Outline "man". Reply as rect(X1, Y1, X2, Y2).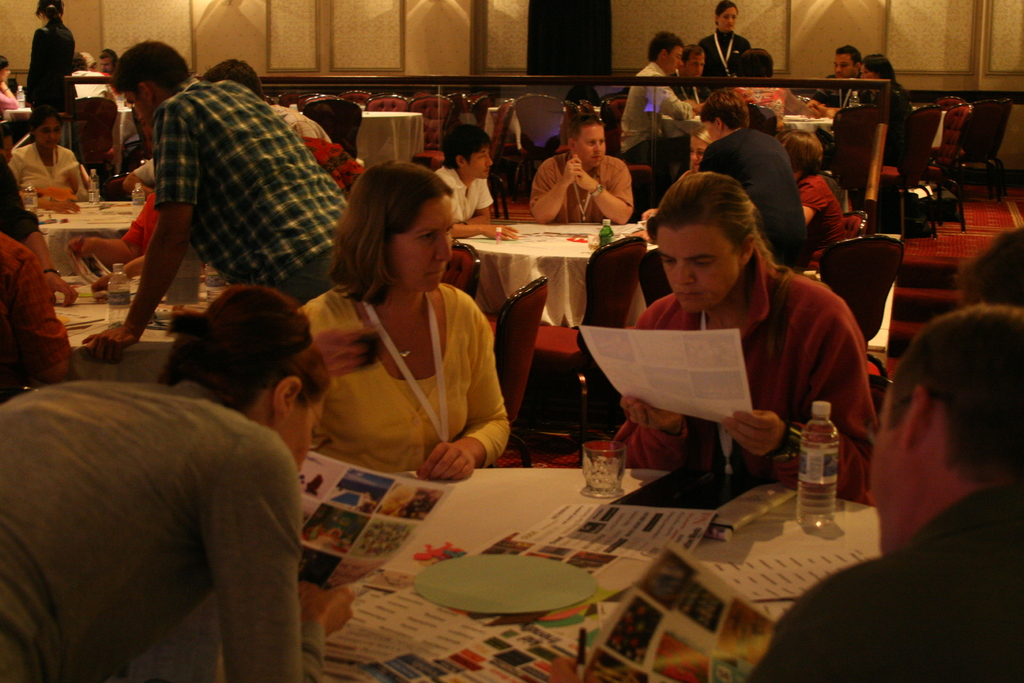
rect(624, 32, 703, 162).
